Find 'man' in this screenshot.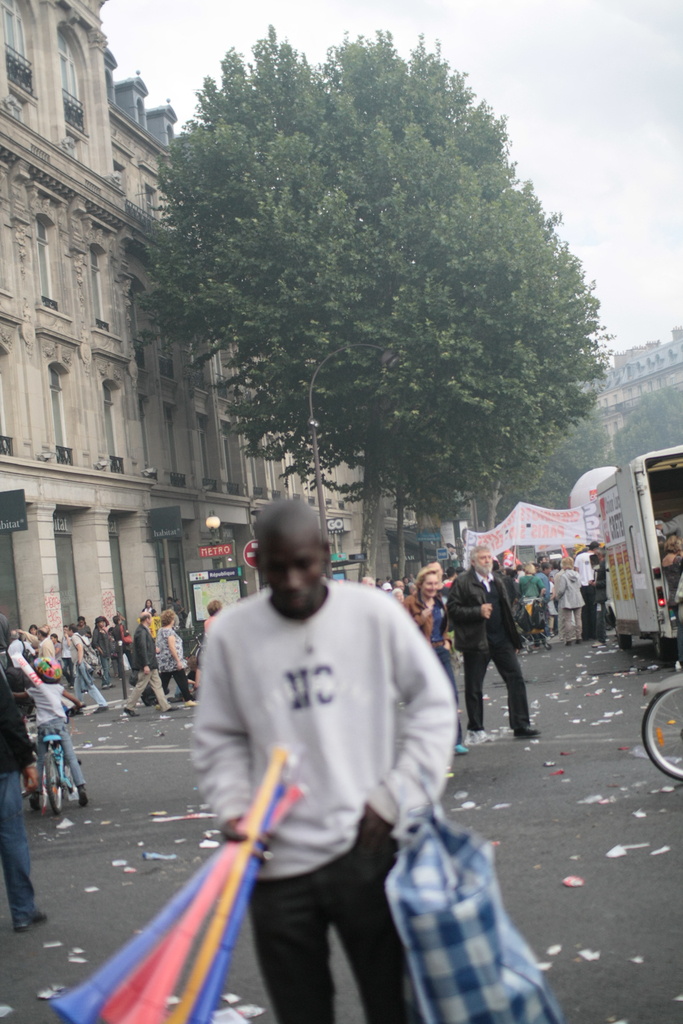
The bounding box for 'man' is {"left": 36, "top": 627, "right": 56, "bottom": 659}.
